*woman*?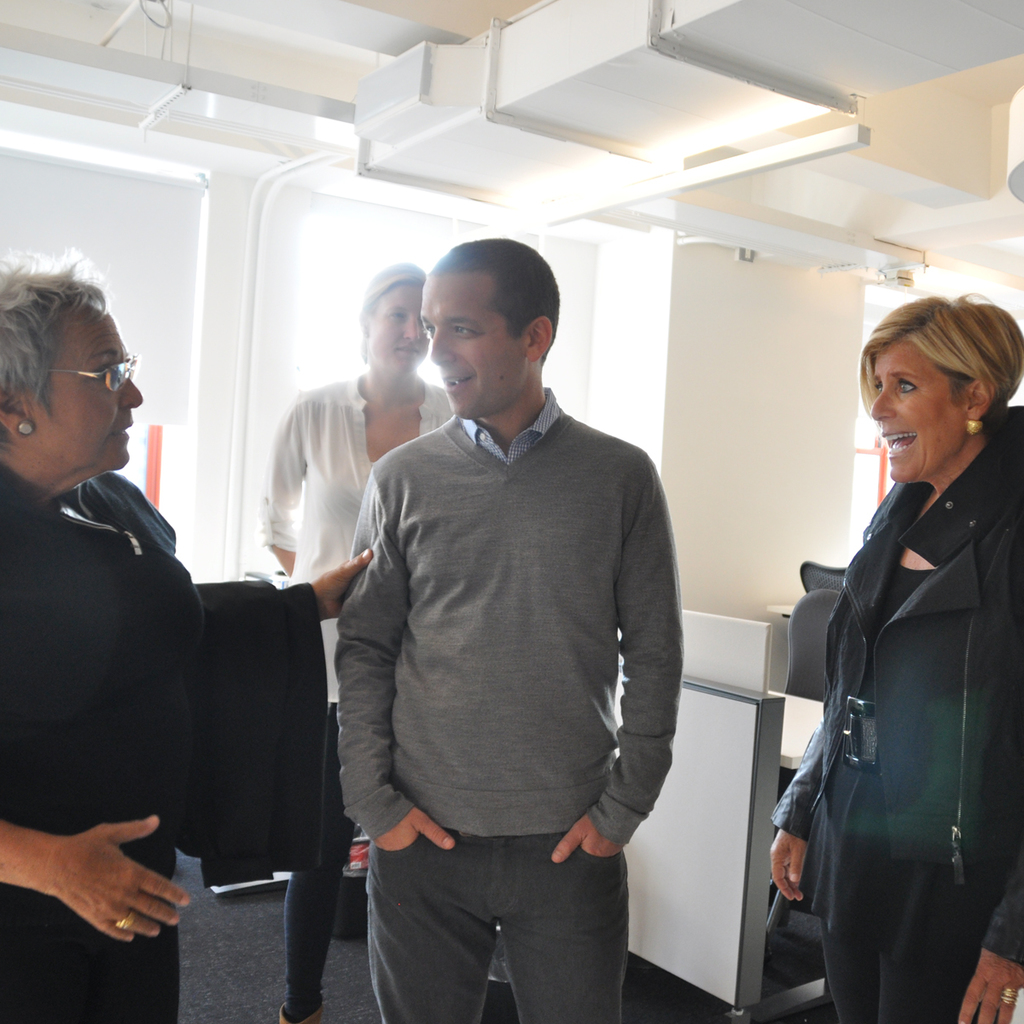
rect(29, 285, 303, 975)
